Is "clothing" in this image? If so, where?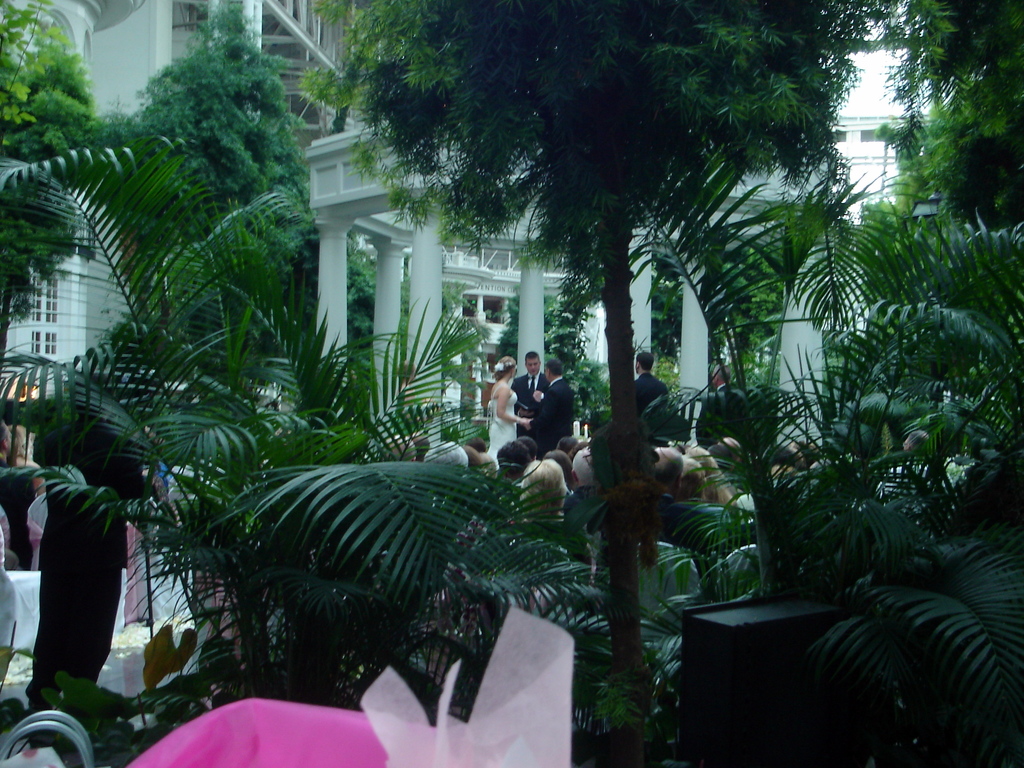
Yes, at (left=486, top=377, right=516, bottom=471).
